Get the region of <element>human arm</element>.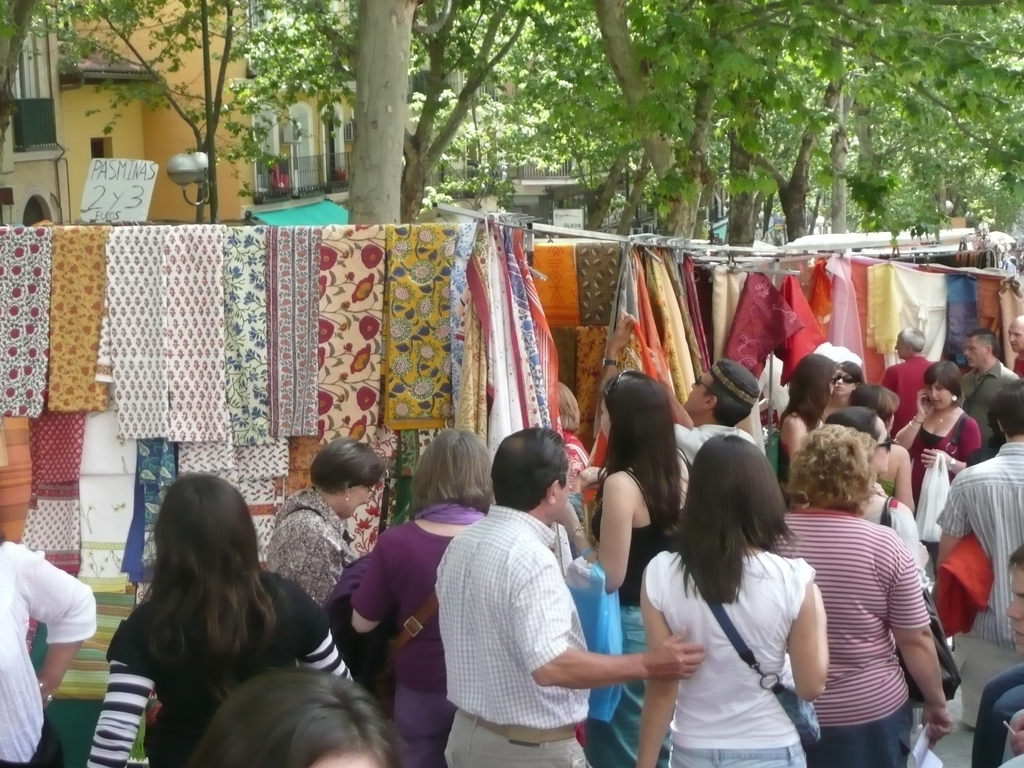
rect(784, 570, 830, 700).
